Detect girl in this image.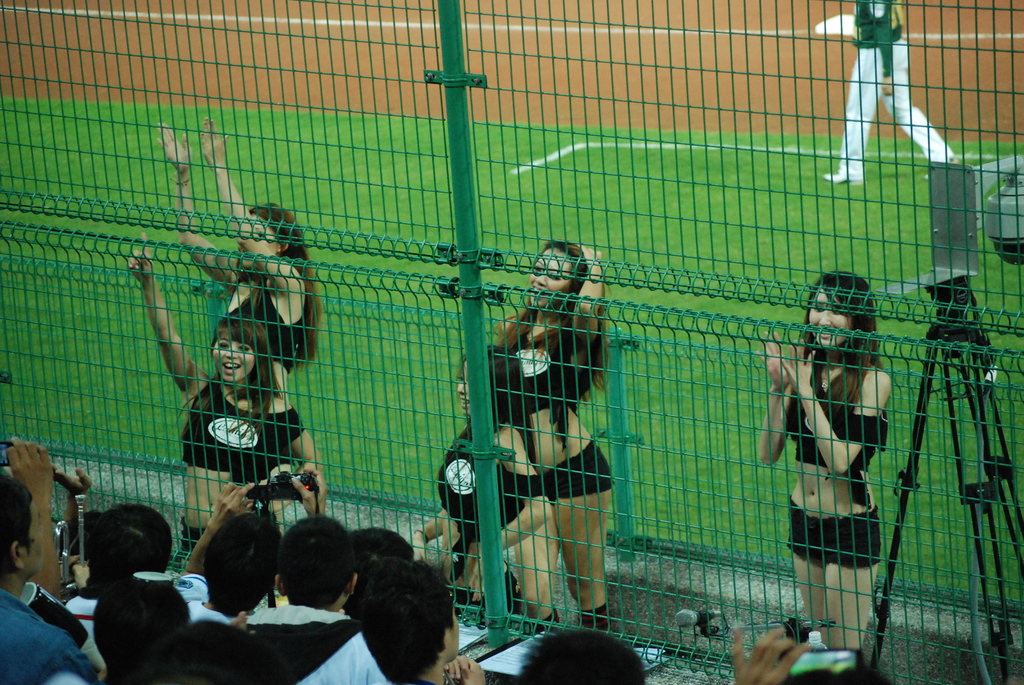
Detection: 156:121:321:375.
